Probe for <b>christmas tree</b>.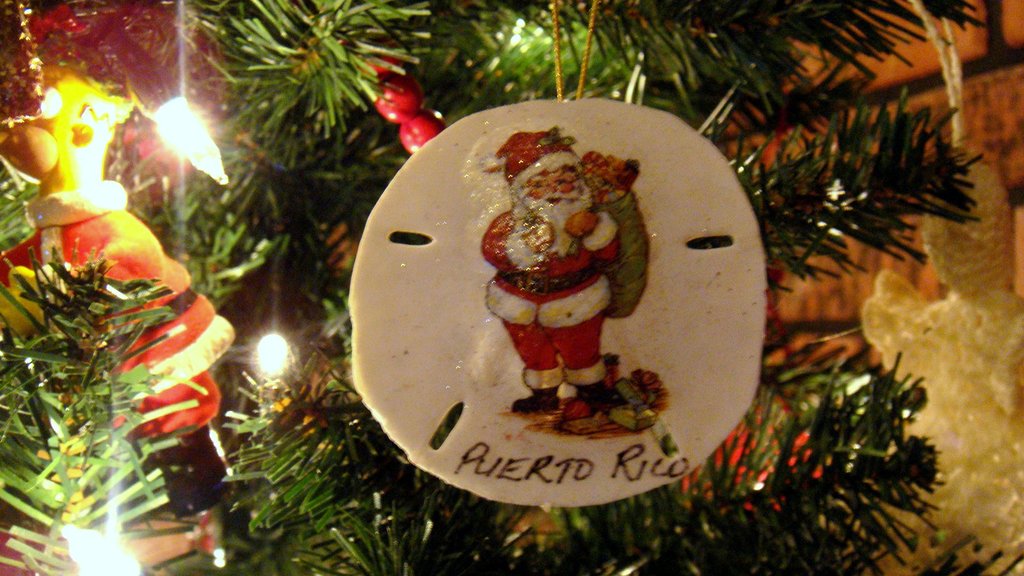
Probe result: l=0, t=0, r=1023, b=575.
